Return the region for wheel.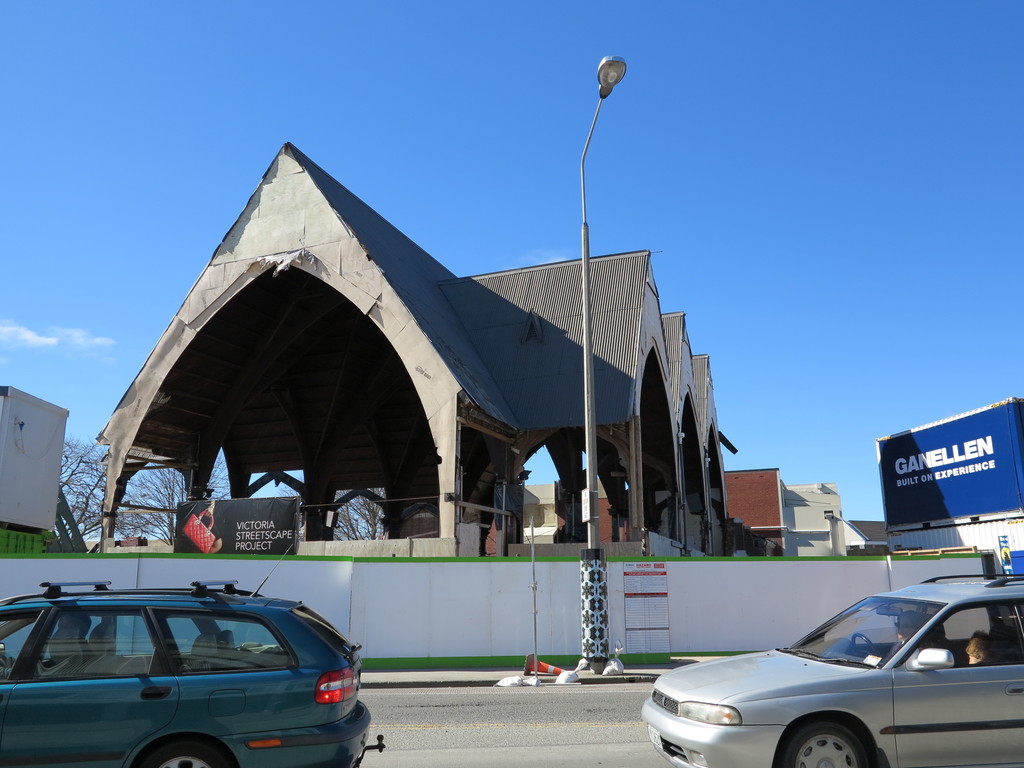
left=144, top=742, right=232, bottom=767.
